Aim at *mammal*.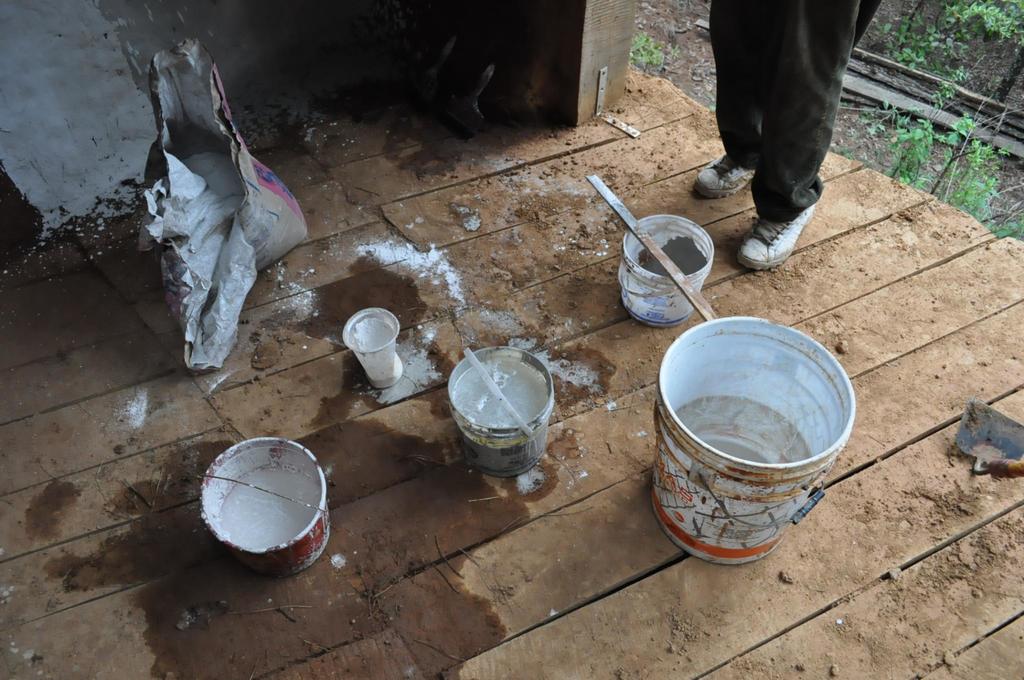
Aimed at 692 0 877 271.
